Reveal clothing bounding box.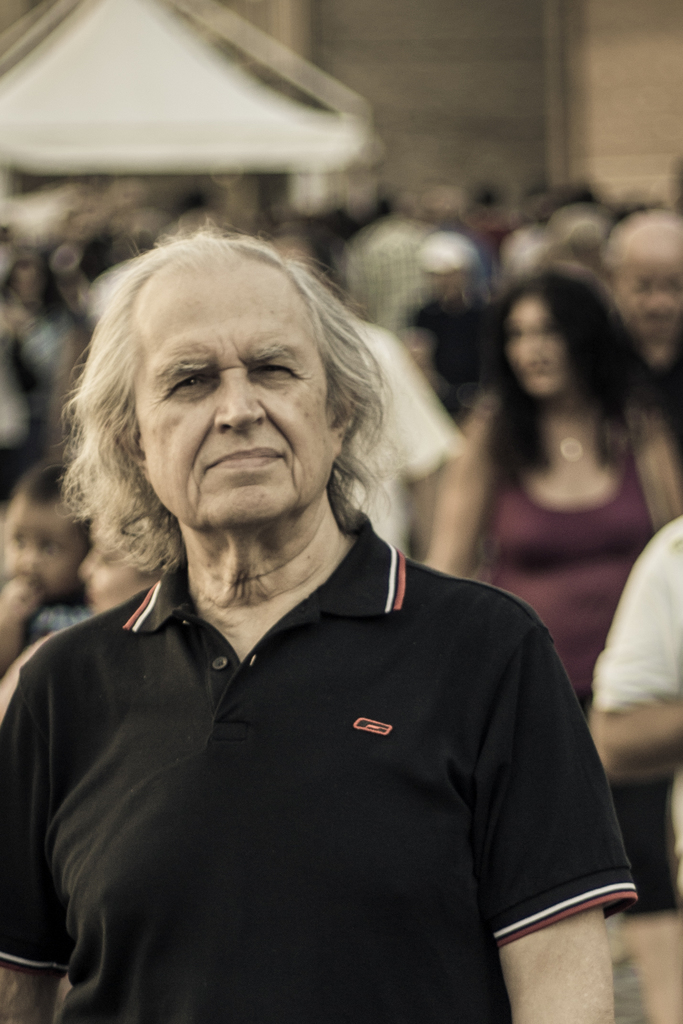
Revealed: {"x1": 482, "y1": 440, "x2": 679, "y2": 905}.
